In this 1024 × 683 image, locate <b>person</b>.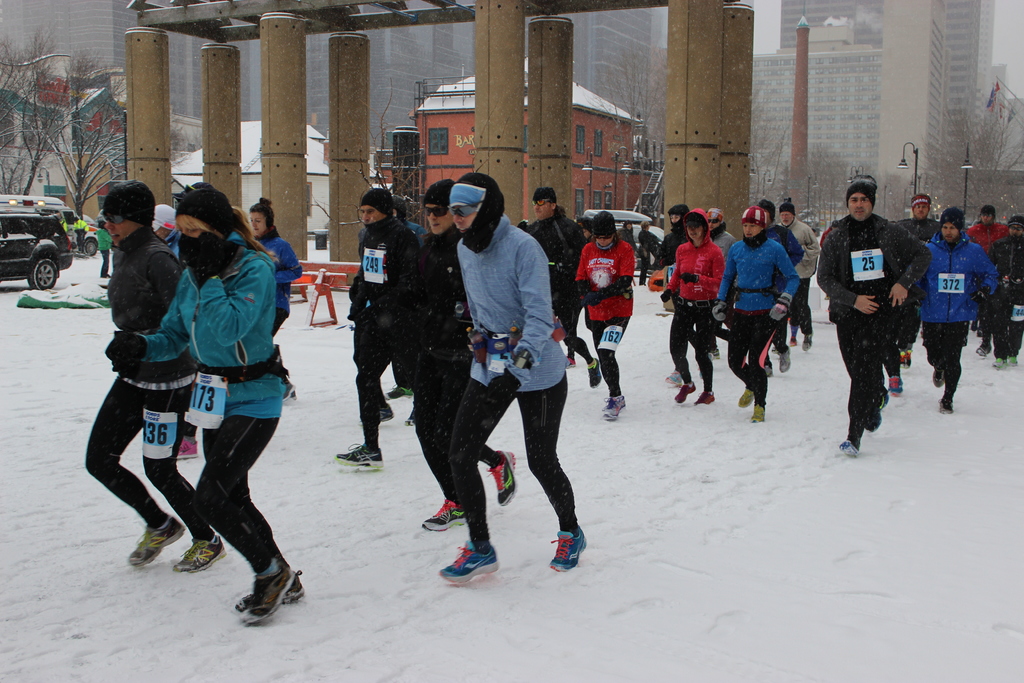
Bounding box: pyautogui.locateOnScreen(774, 188, 814, 342).
